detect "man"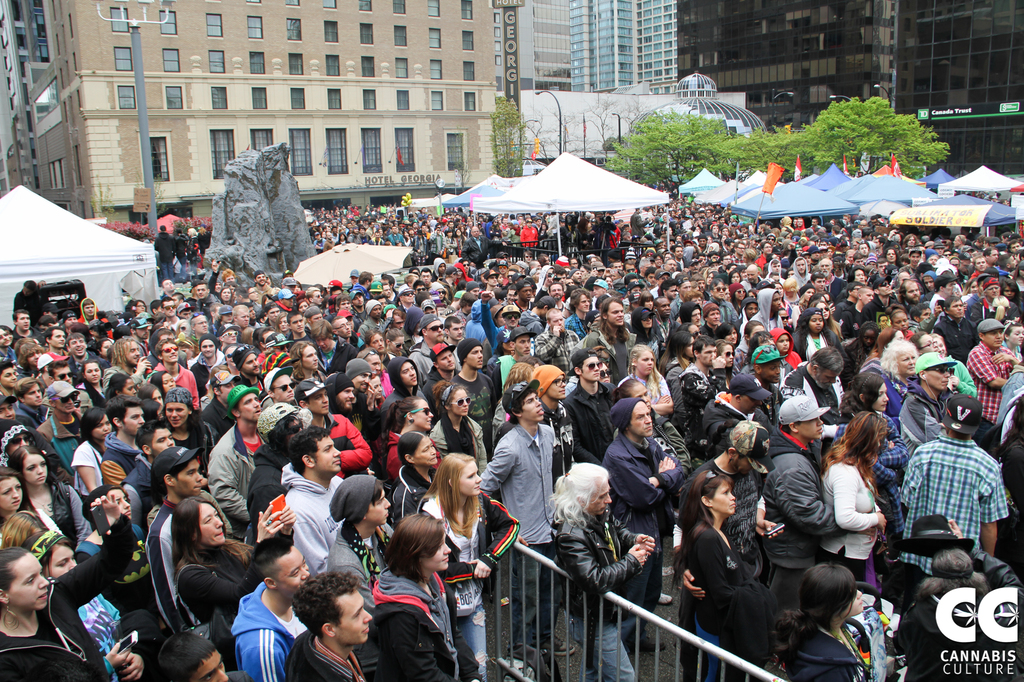
x1=146 y1=338 x2=200 y2=411
